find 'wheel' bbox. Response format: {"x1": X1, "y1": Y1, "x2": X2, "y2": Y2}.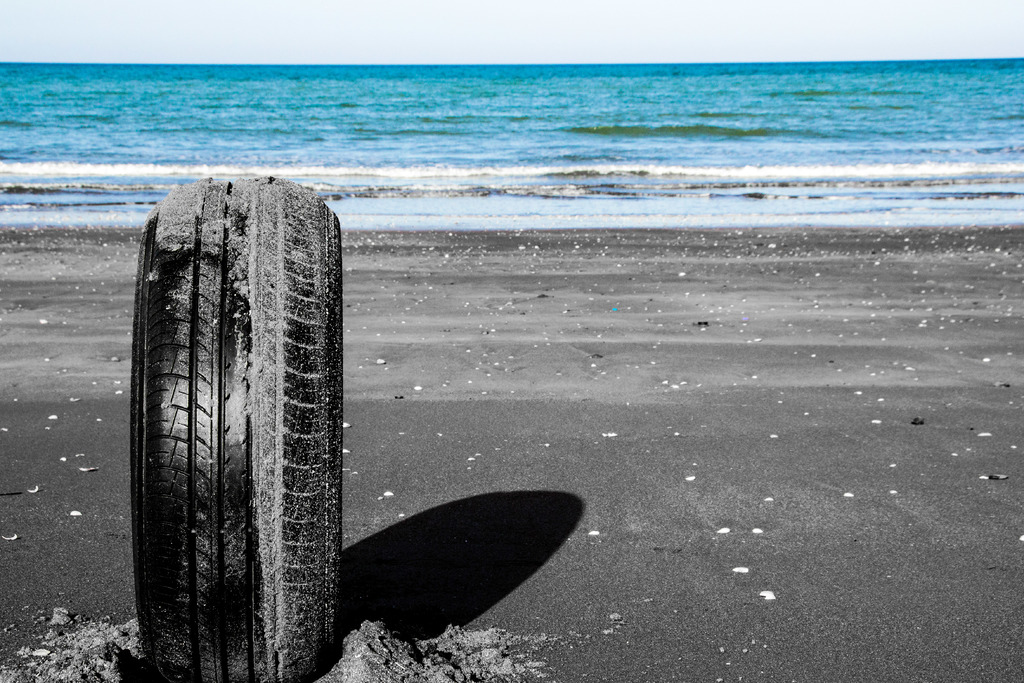
{"x1": 140, "y1": 167, "x2": 323, "y2": 674}.
